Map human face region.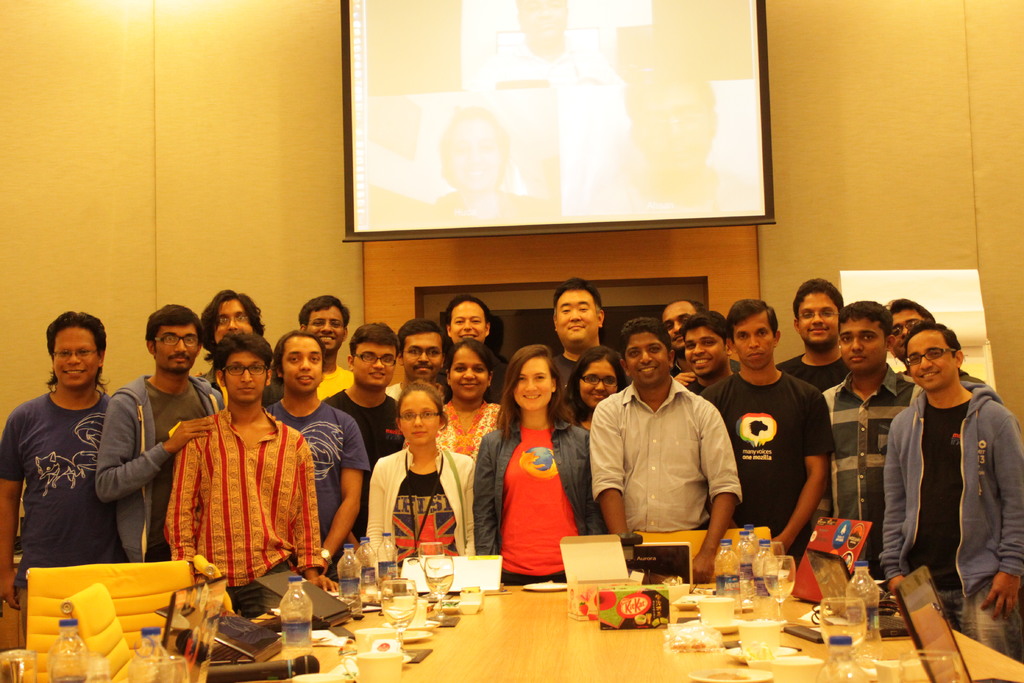
Mapped to (left=223, top=350, right=268, bottom=404).
